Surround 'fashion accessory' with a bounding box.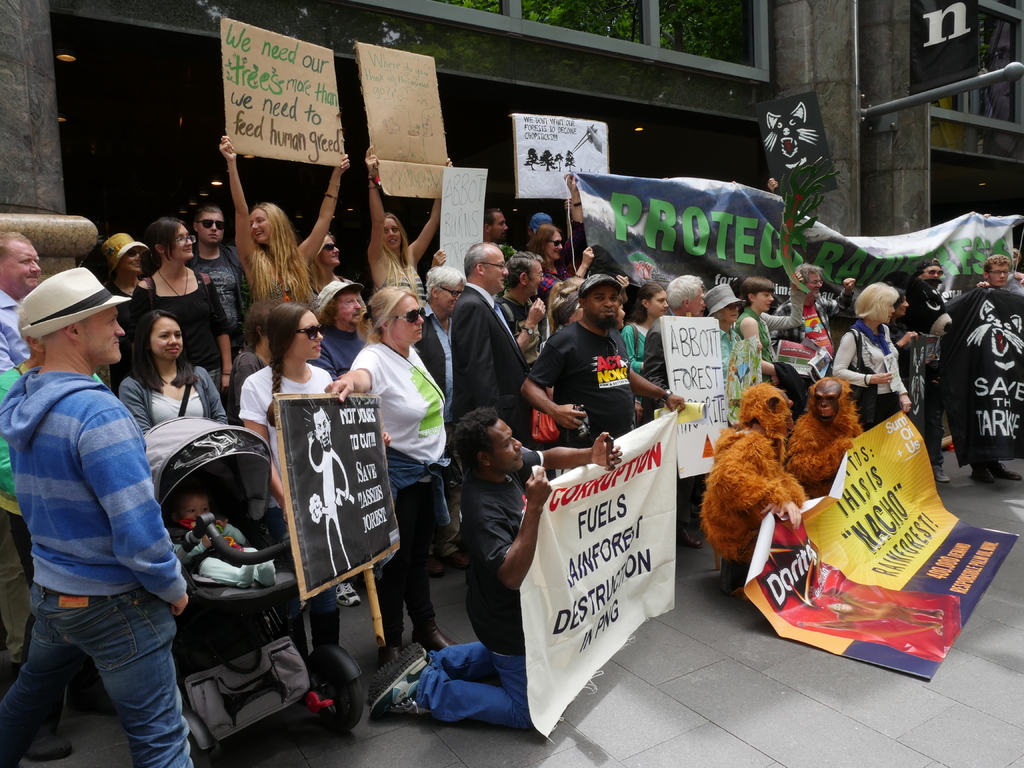
detection(14, 261, 130, 339).
